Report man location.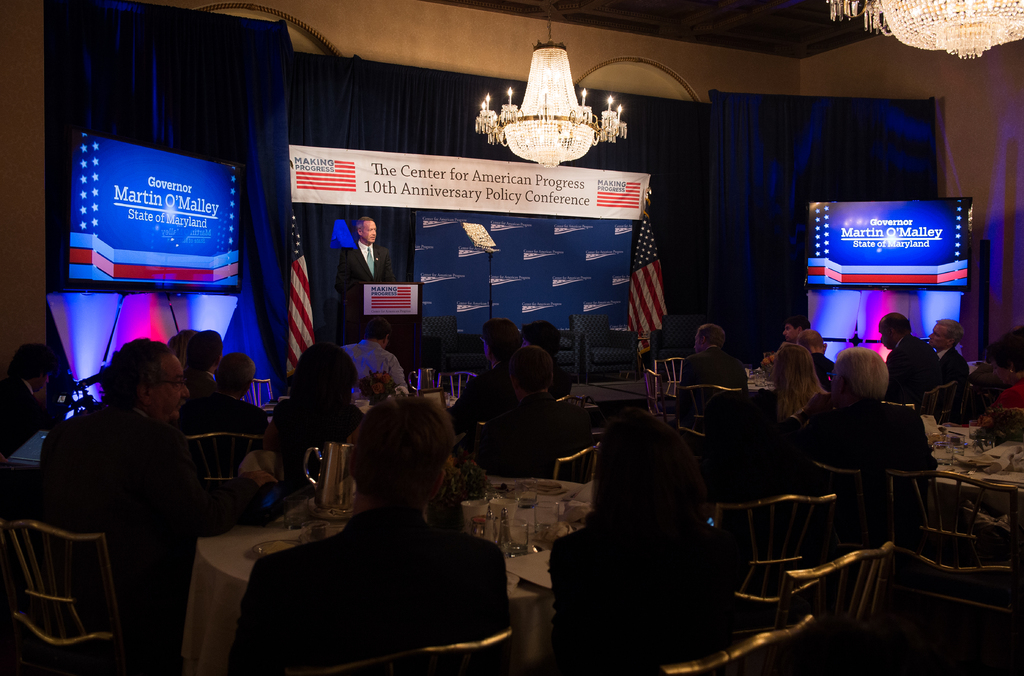
Report: left=442, top=318, right=526, bottom=435.
